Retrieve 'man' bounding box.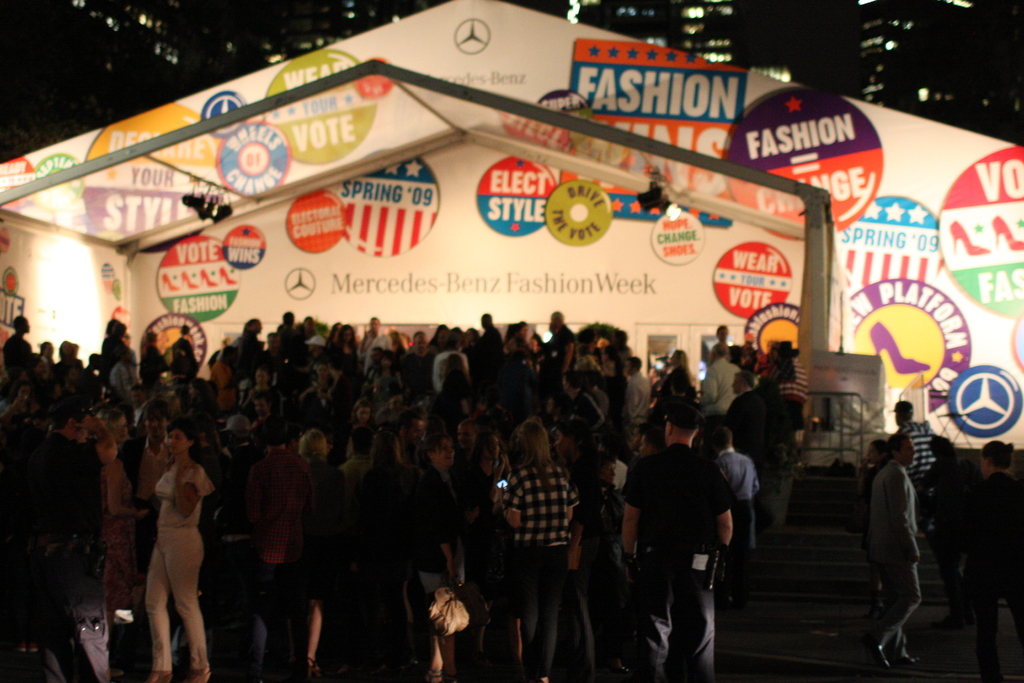
Bounding box: (x1=472, y1=311, x2=502, y2=392).
